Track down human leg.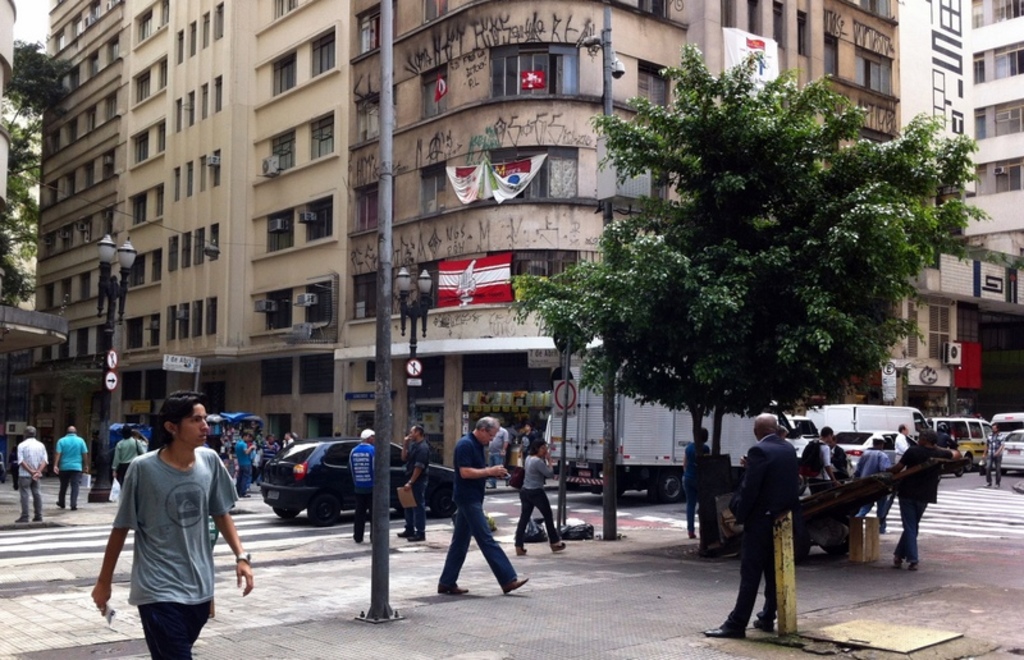
Tracked to (467,509,525,593).
